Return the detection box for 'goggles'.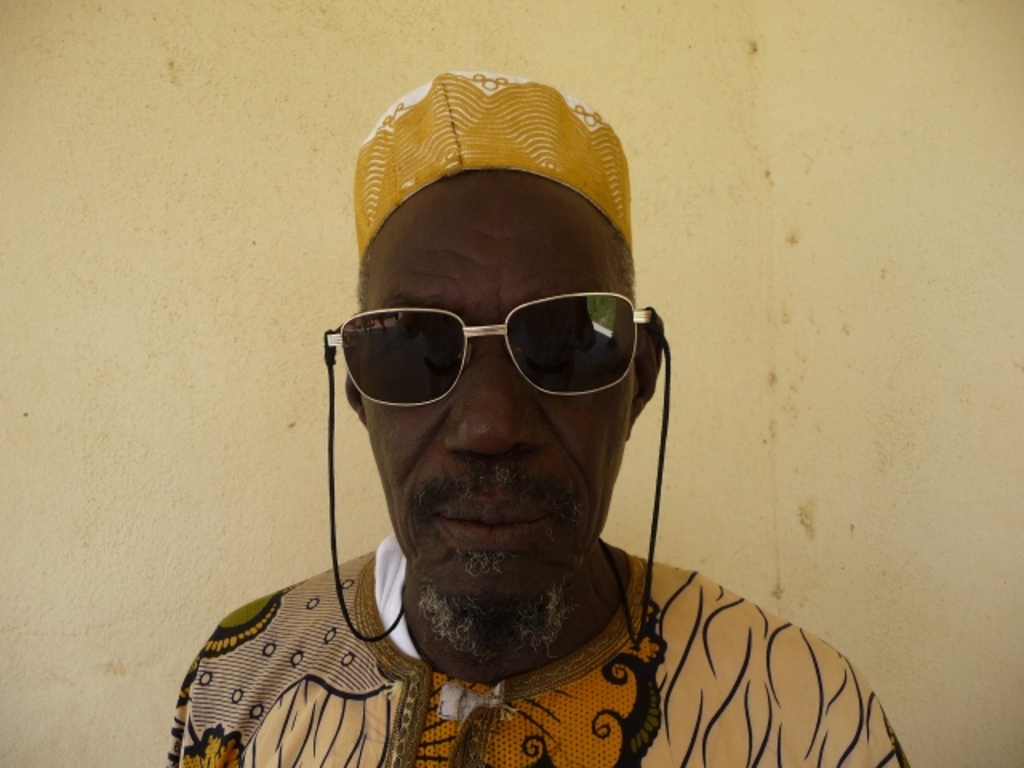
pyautogui.locateOnScreen(328, 285, 656, 424).
